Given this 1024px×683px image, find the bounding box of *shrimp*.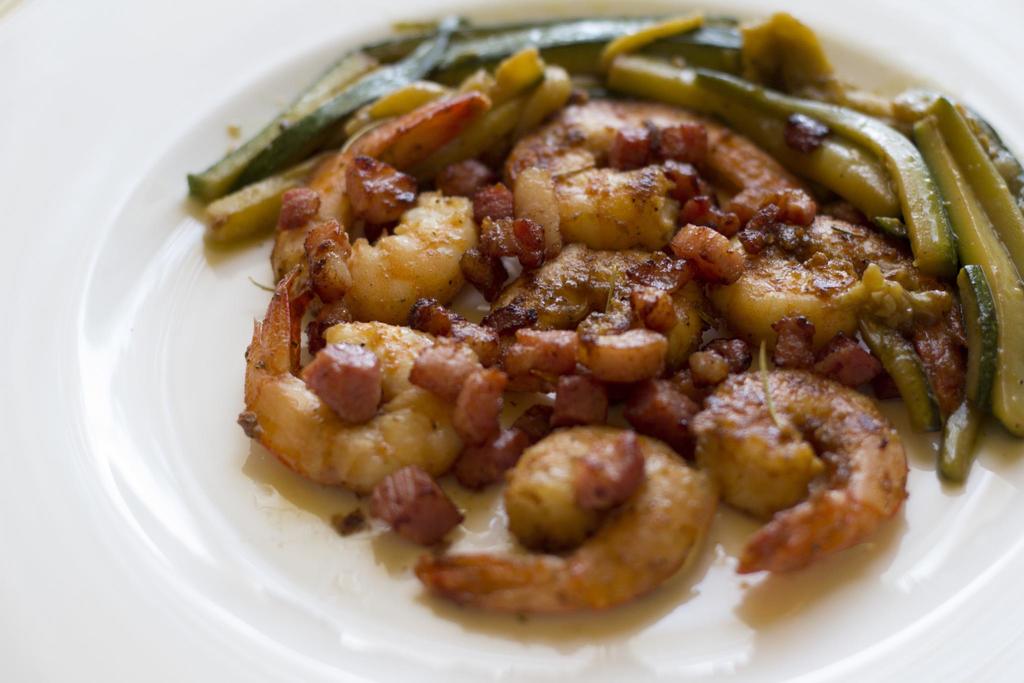
[x1=689, y1=359, x2=909, y2=575].
